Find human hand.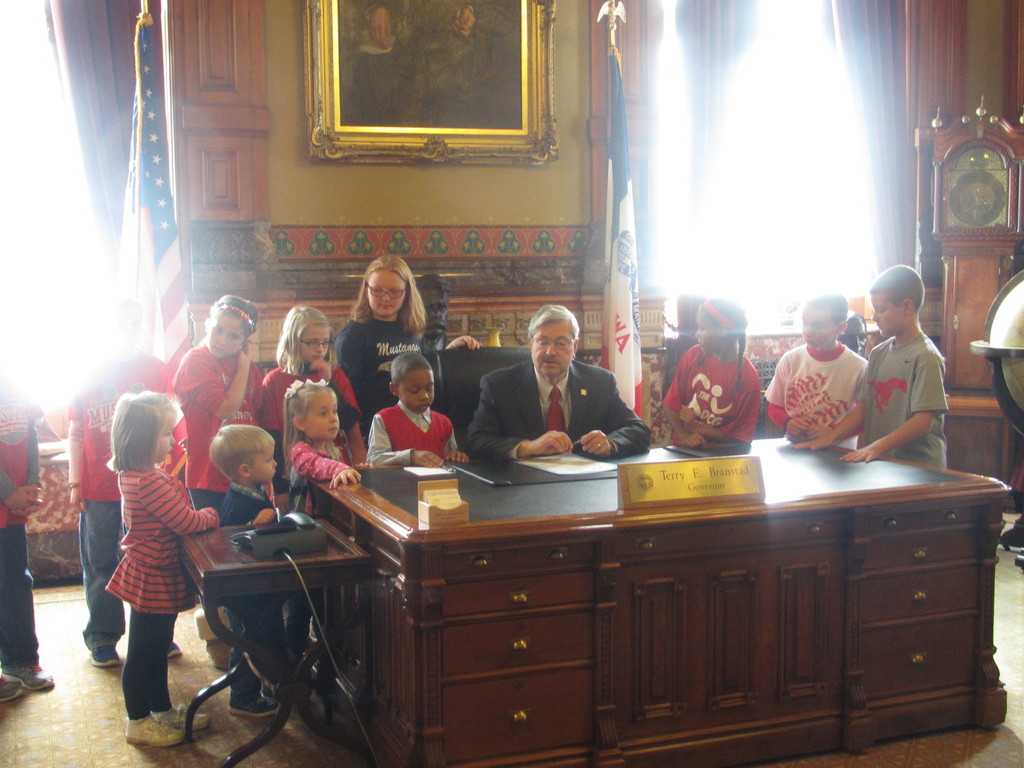
6 483 47 512.
